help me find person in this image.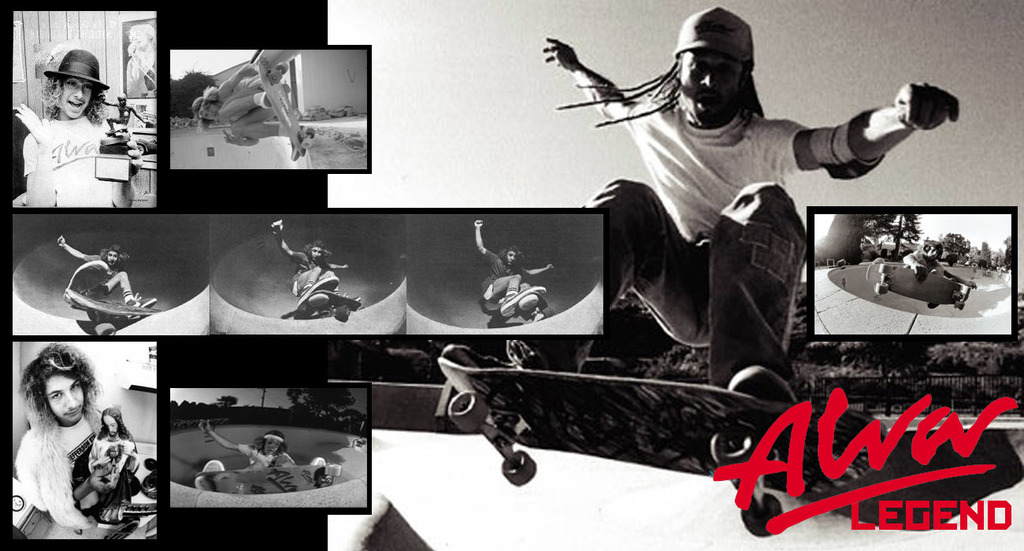
Found it: 14/342/99/527.
